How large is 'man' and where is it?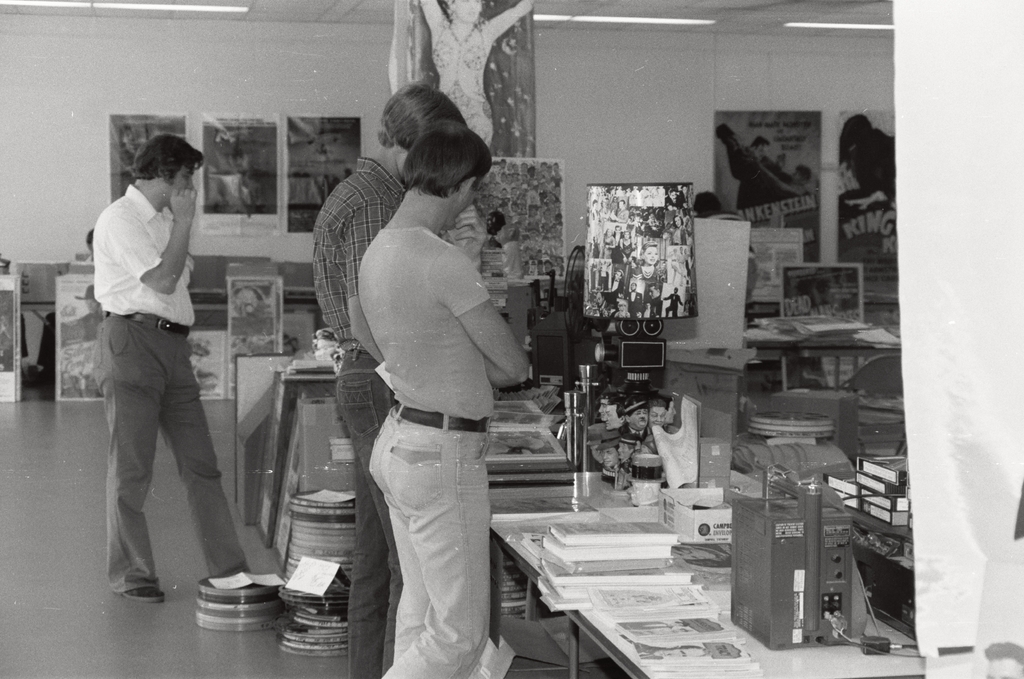
Bounding box: box(311, 81, 470, 678).
